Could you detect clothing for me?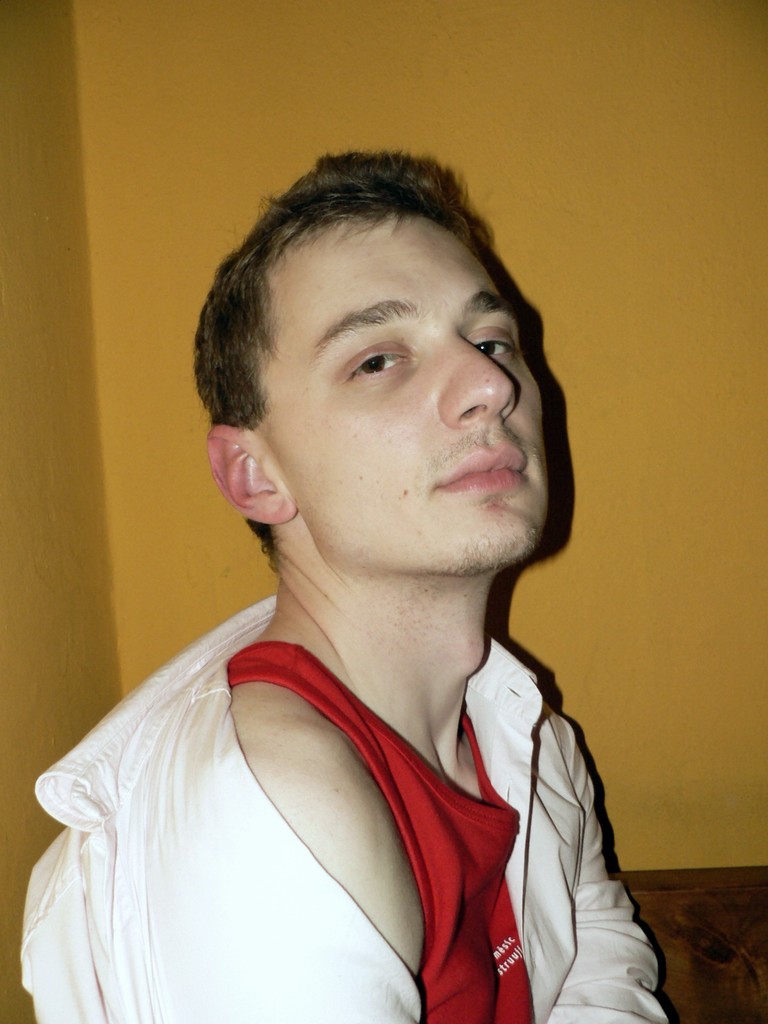
Detection result: (x1=0, y1=612, x2=654, y2=1011).
